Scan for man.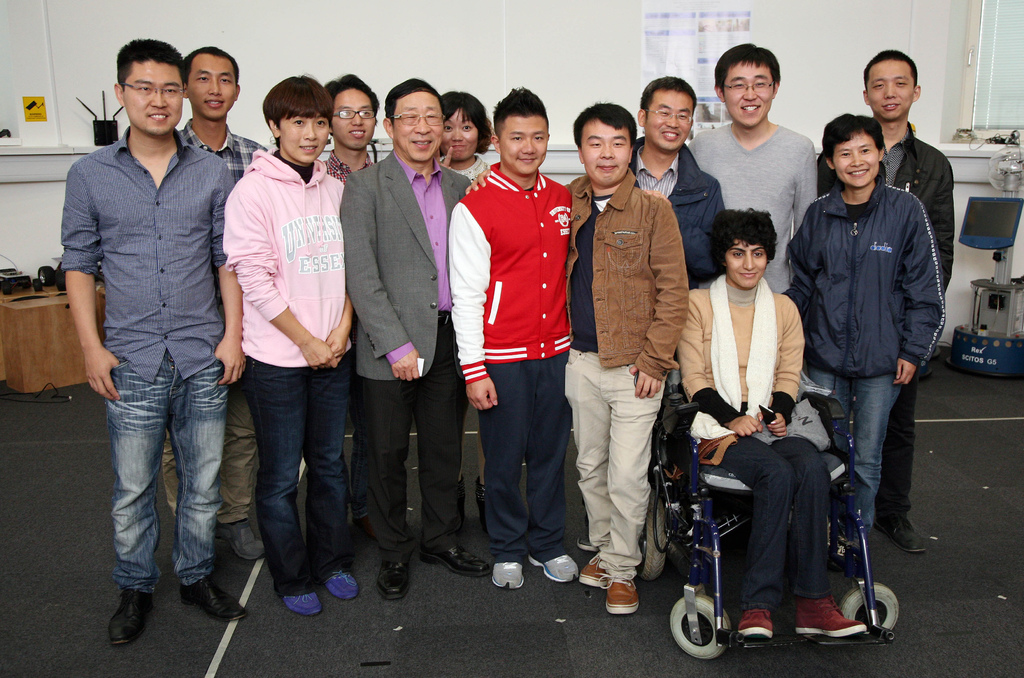
Scan result: (161,43,262,559).
